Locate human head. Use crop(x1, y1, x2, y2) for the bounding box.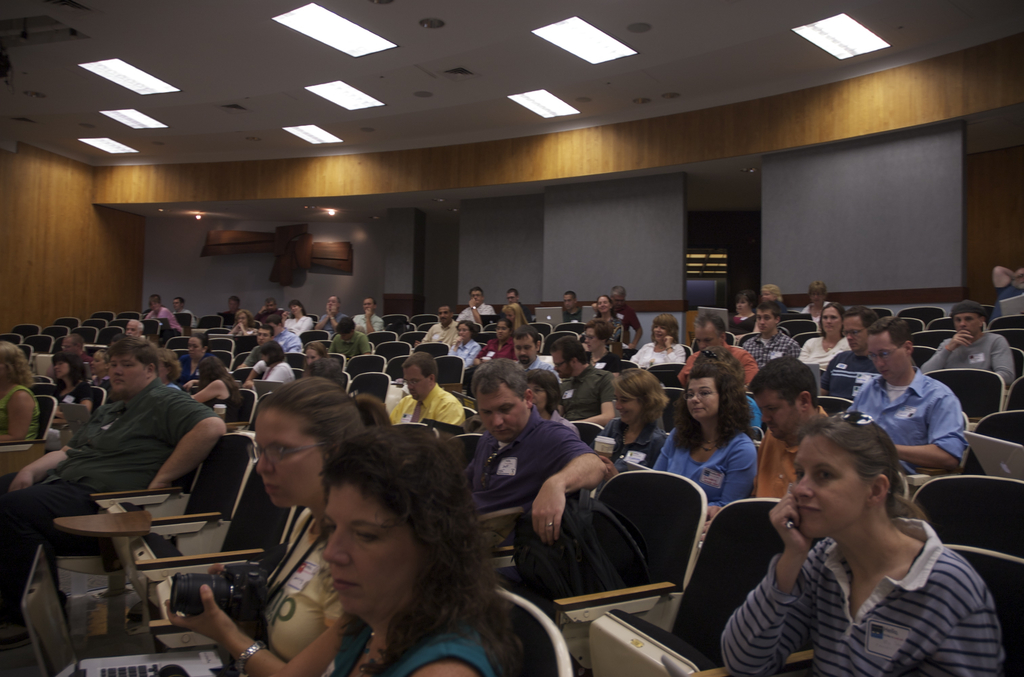
crop(781, 427, 913, 560).
